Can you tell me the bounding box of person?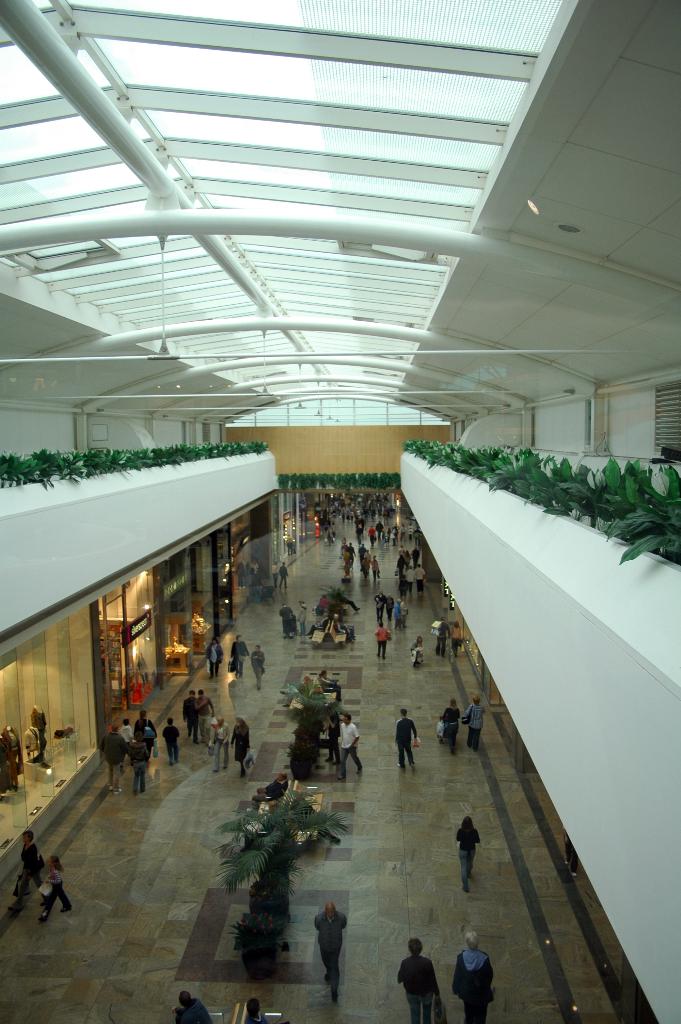
[x1=210, y1=716, x2=233, y2=773].
